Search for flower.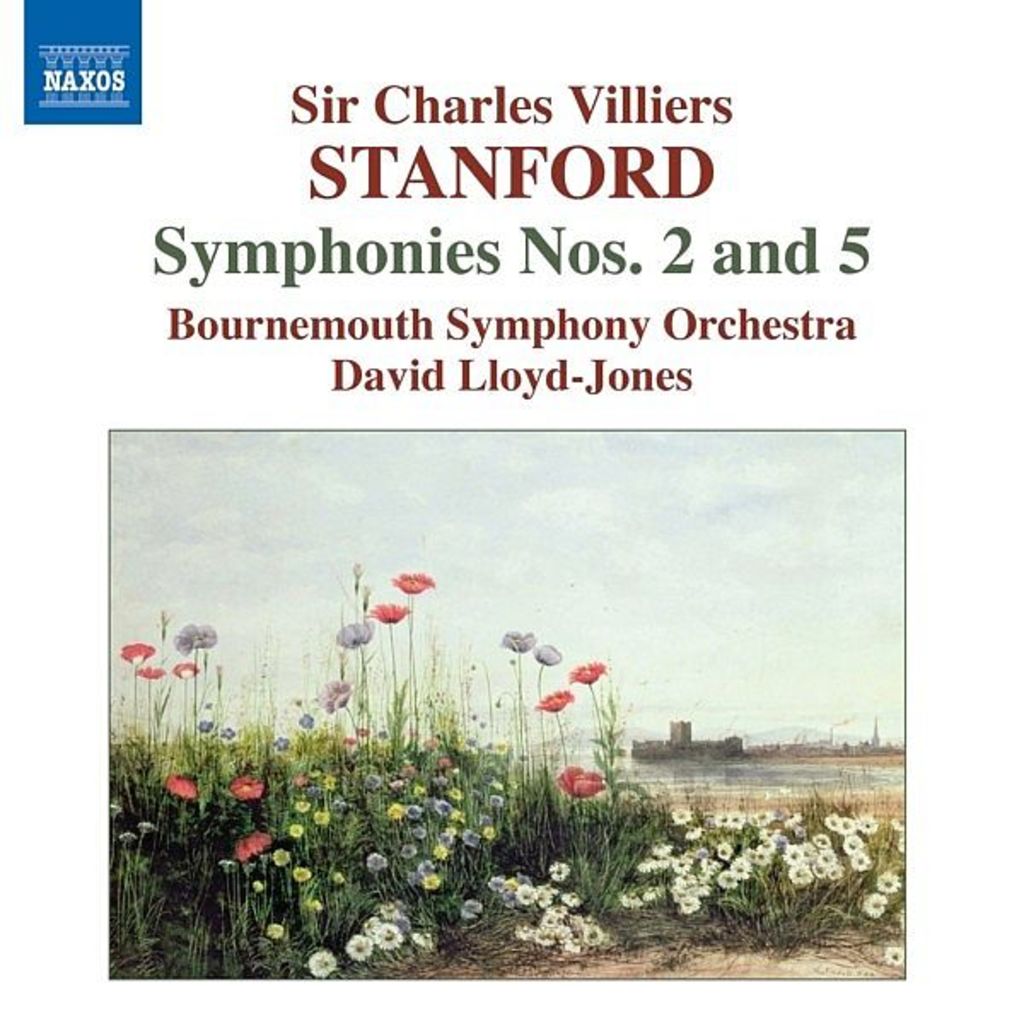
Found at [481, 824, 497, 843].
